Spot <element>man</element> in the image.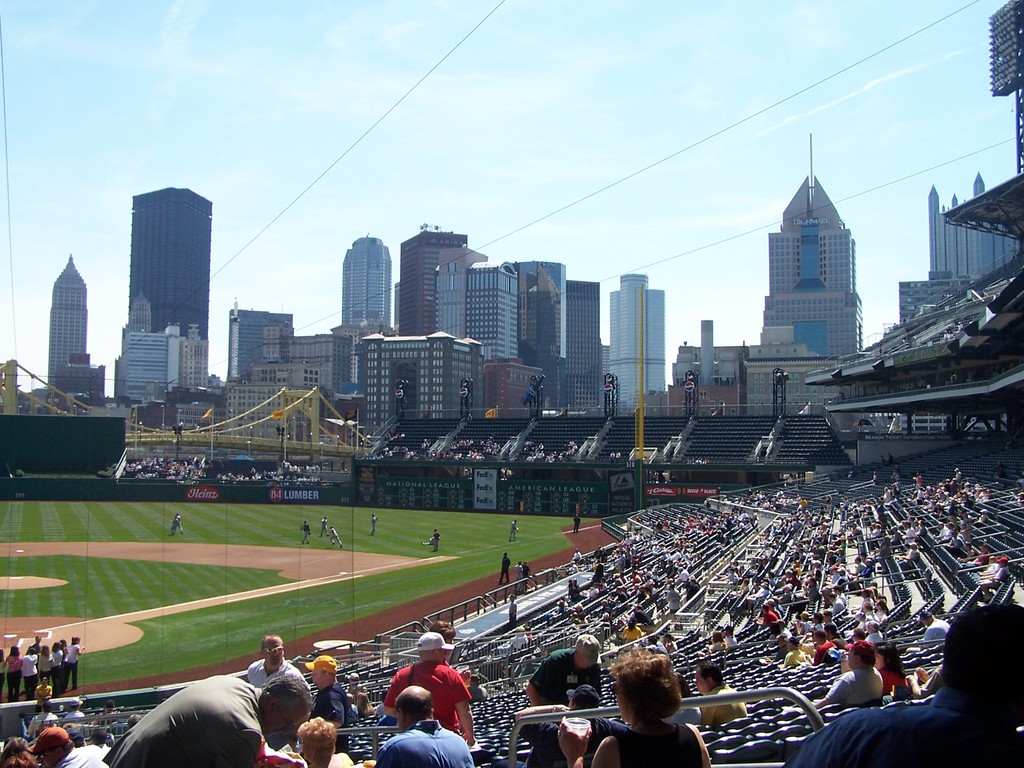
<element>man</element> found at <region>863, 620, 883, 643</region>.
